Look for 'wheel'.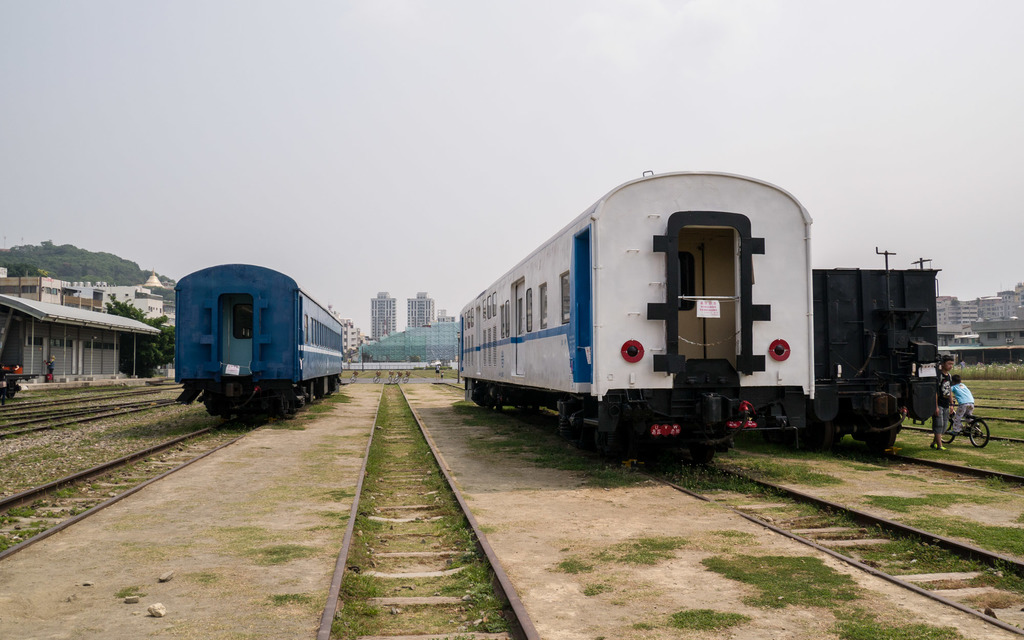
Found: (690,450,715,467).
